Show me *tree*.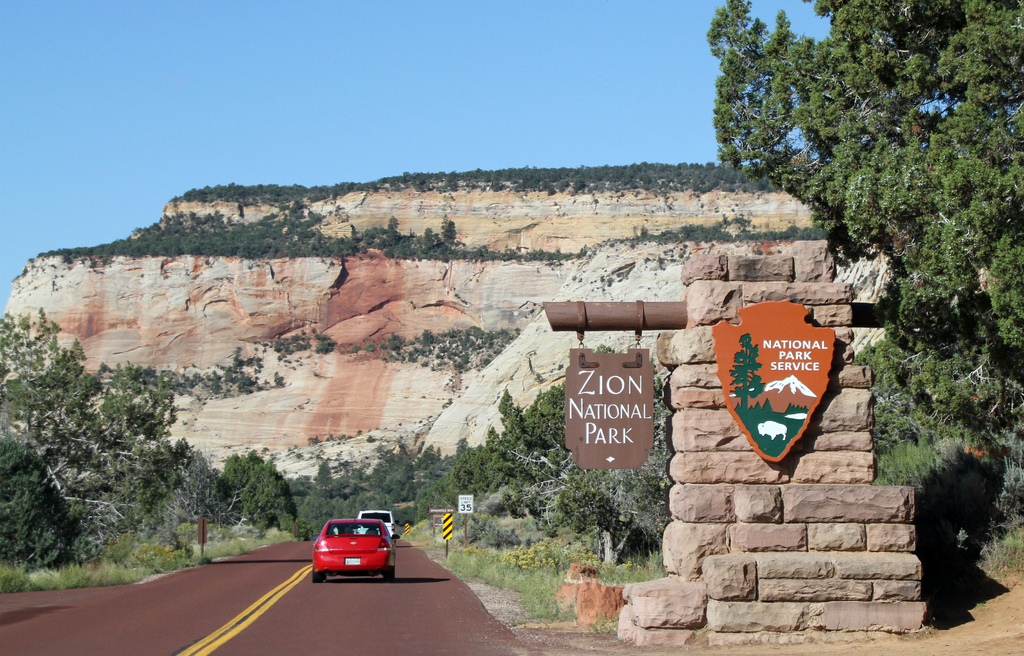
*tree* is here: 703,0,1023,469.
